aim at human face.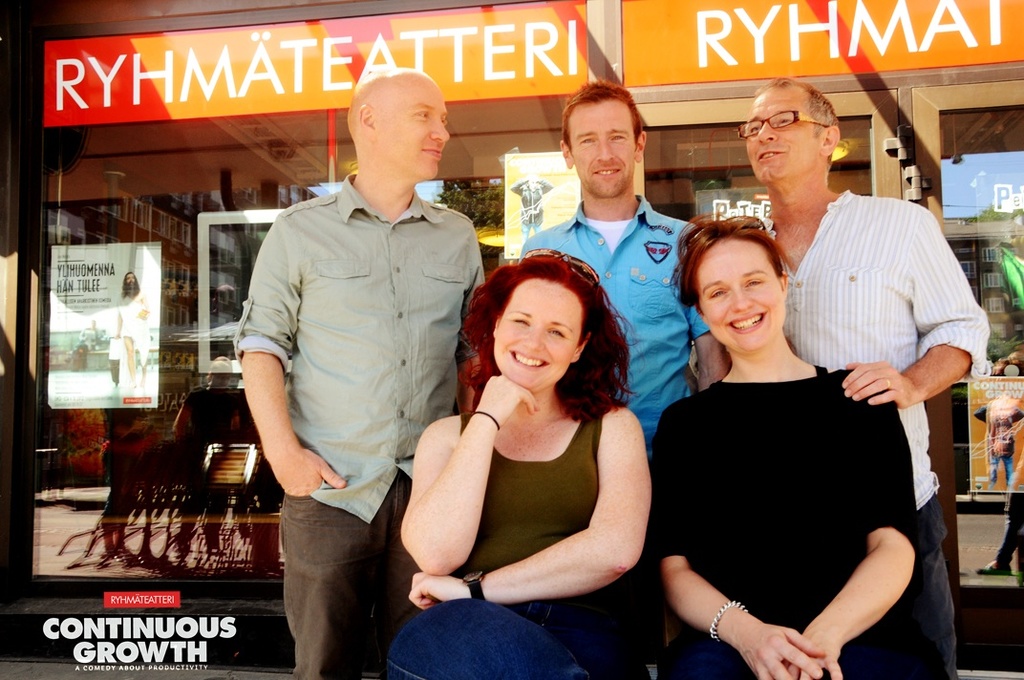
Aimed at rect(575, 100, 631, 202).
